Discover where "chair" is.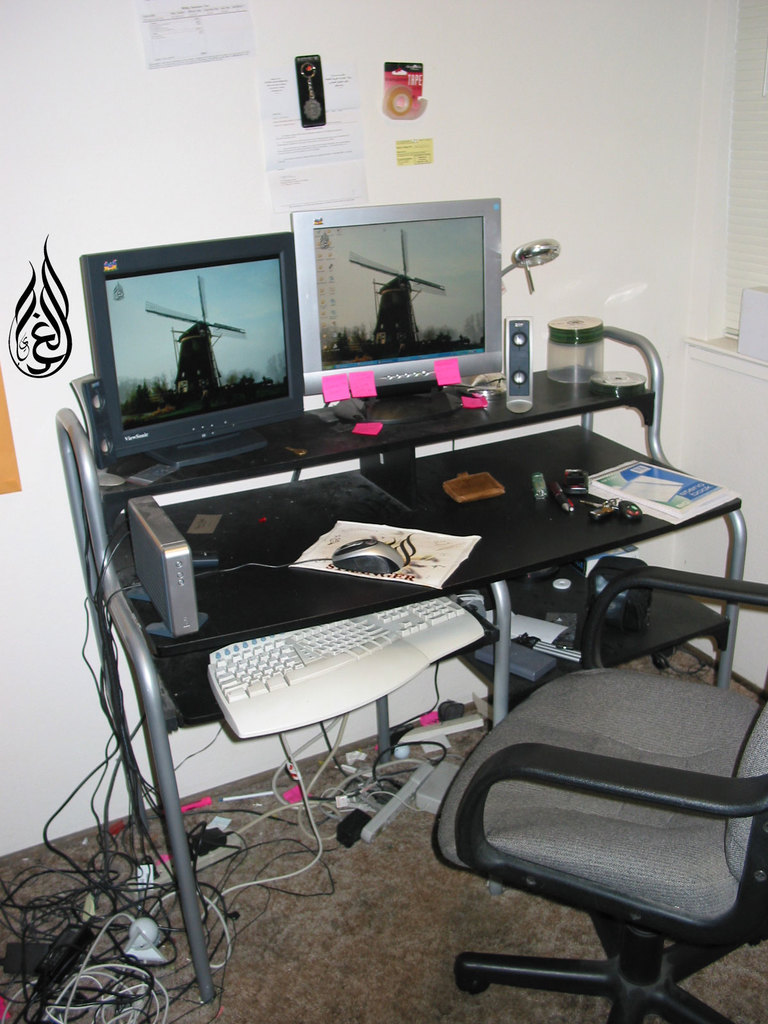
Discovered at detection(421, 637, 765, 1023).
